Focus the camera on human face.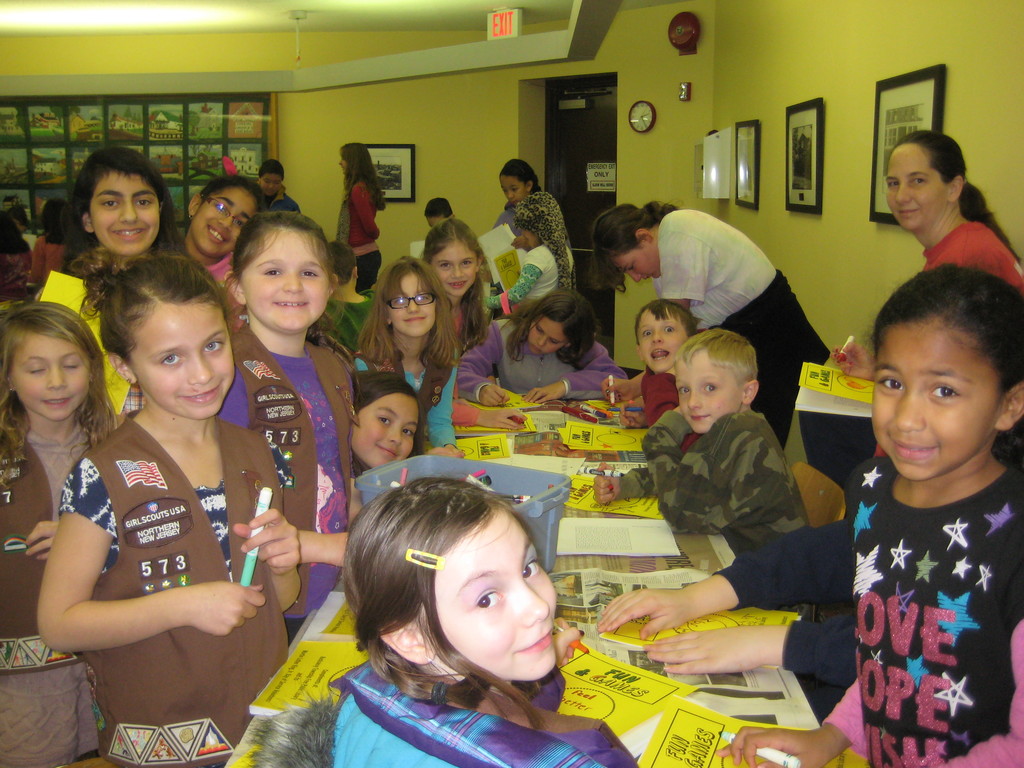
Focus region: left=433, top=246, right=474, bottom=301.
